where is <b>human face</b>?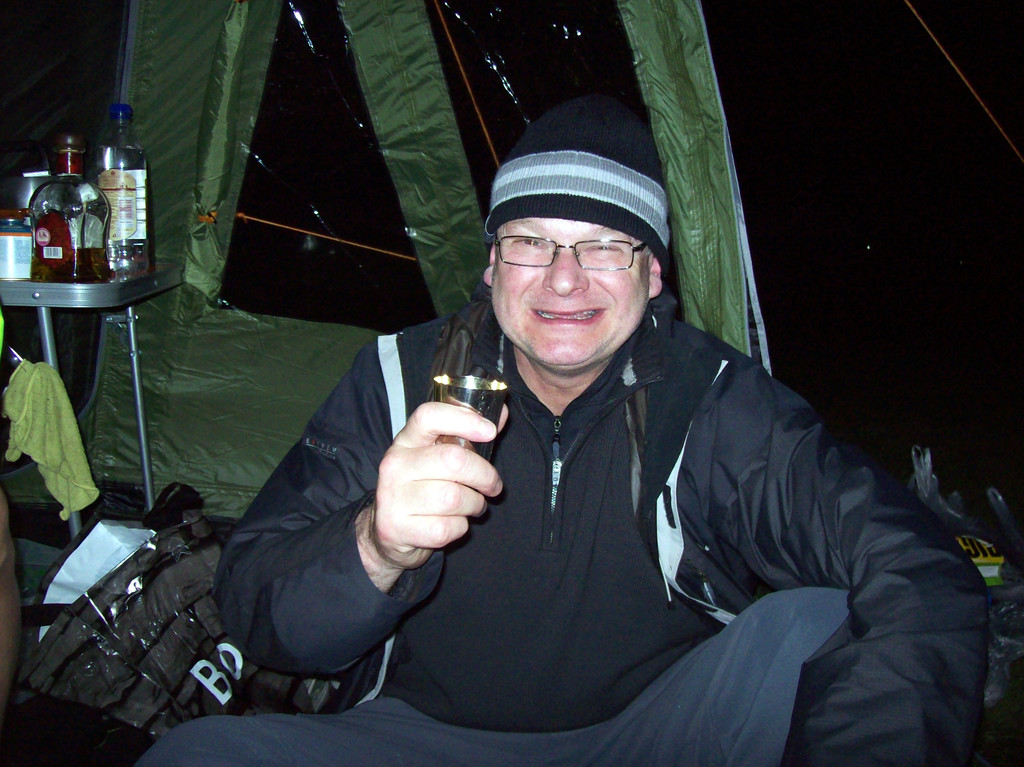
left=492, top=217, right=651, bottom=367.
